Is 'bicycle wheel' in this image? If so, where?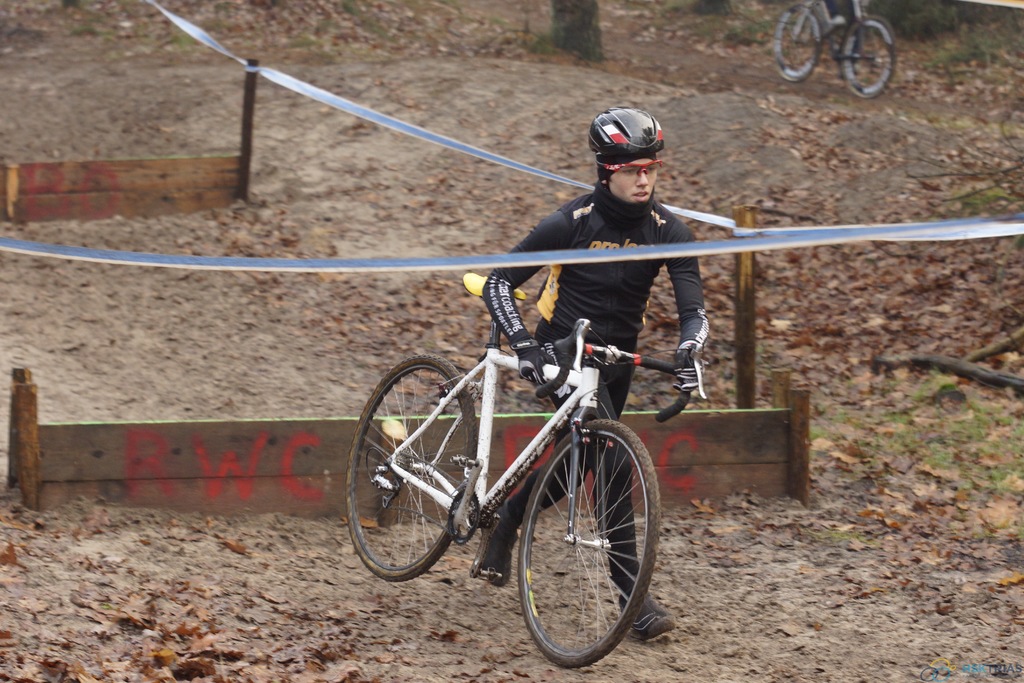
Yes, at region(510, 422, 655, 668).
